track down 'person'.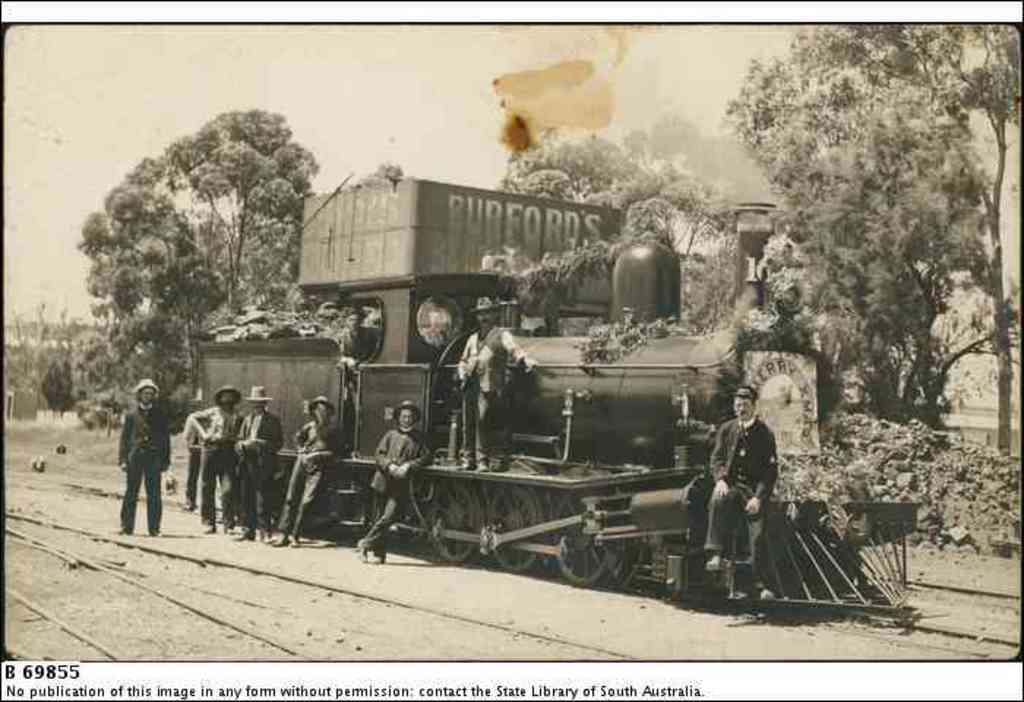
Tracked to region(114, 374, 176, 544).
